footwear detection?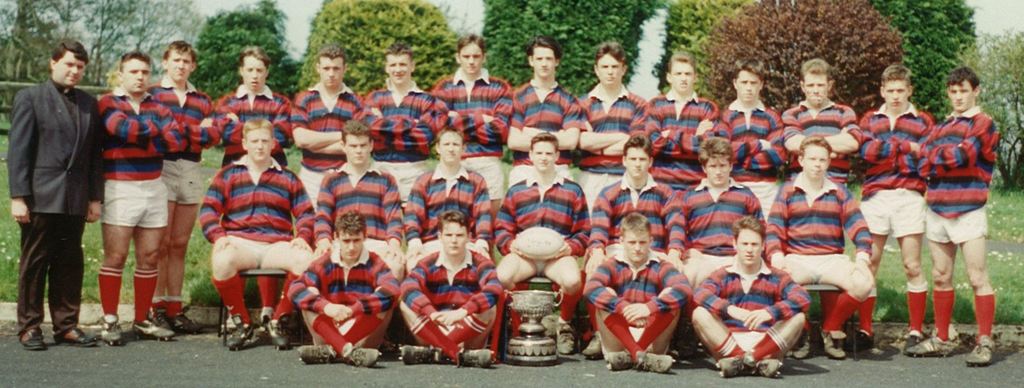
box=[600, 352, 634, 373]
